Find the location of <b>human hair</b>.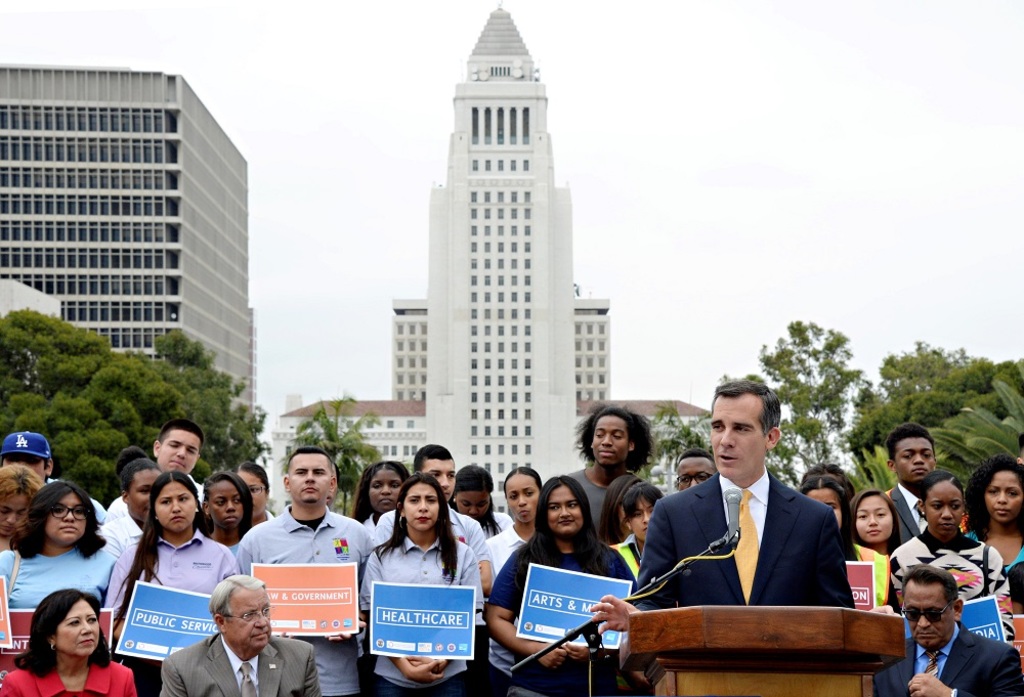
Location: box(887, 420, 936, 461).
